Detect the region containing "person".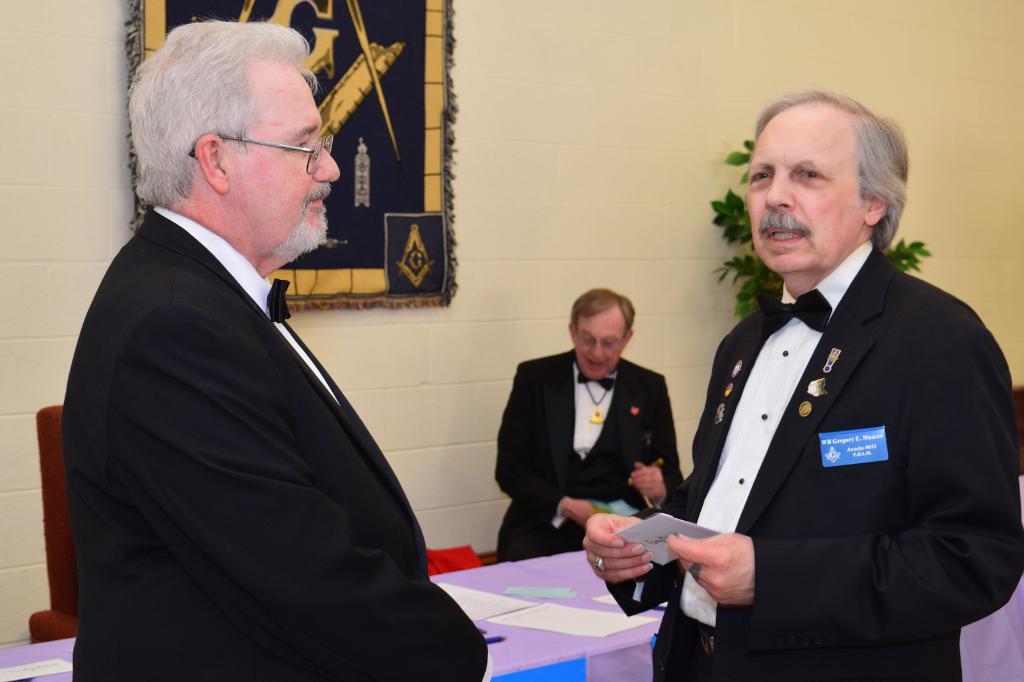
41,44,437,671.
